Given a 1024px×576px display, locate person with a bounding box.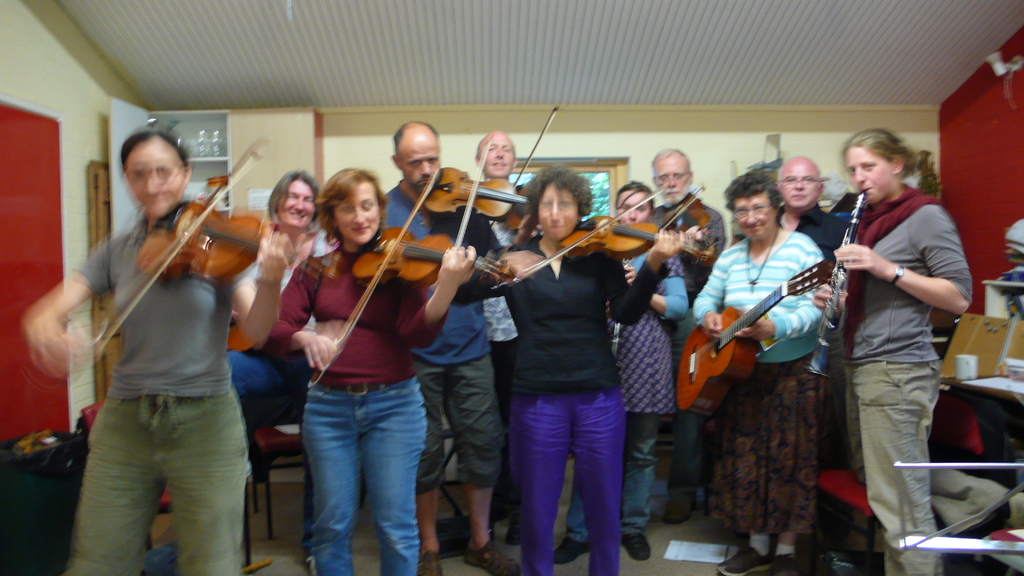
Located: pyautogui.locateOnScreen(232, 170, 328, 476).
